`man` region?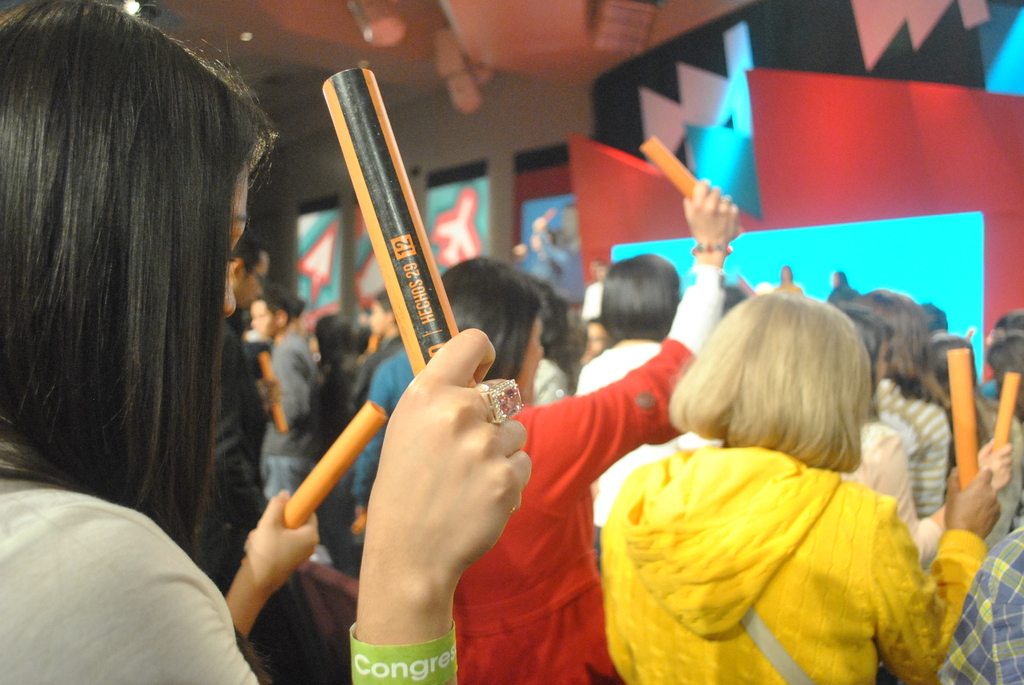
crop(580, 317, 614, 358)
